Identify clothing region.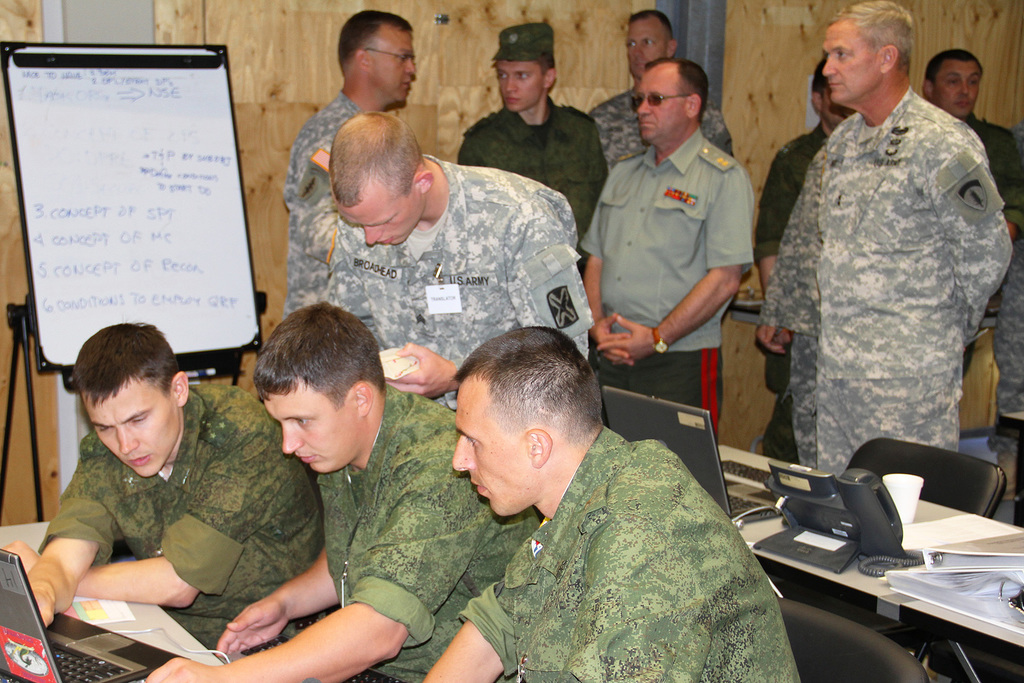
Region: bbox=(586, 90, 738, 172).
